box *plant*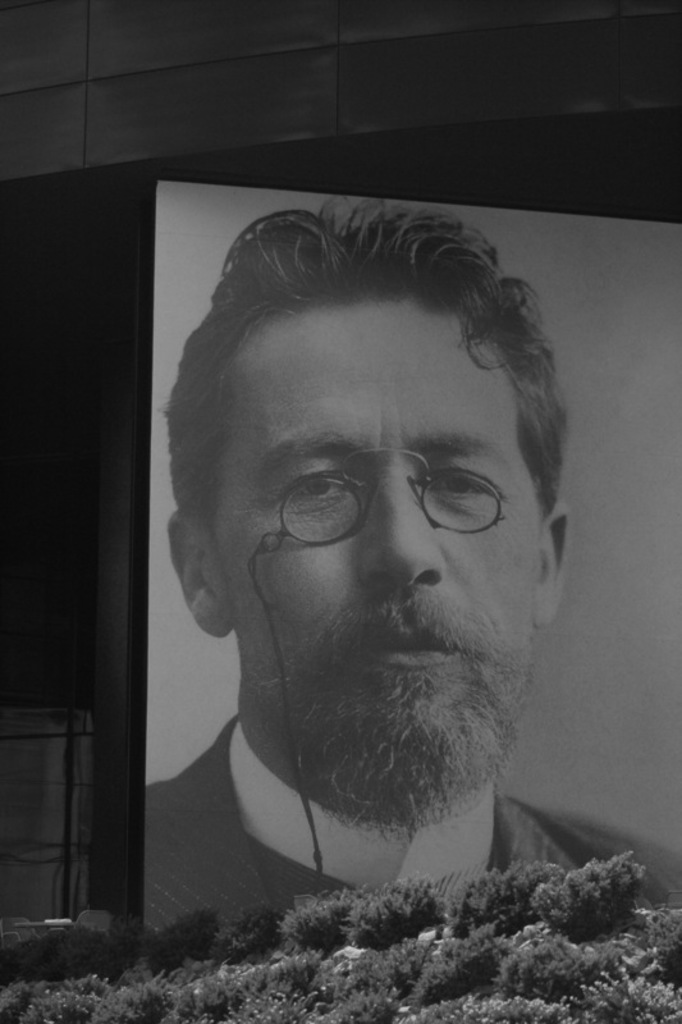
(left=499, top=919, right=621, bottom=992)
